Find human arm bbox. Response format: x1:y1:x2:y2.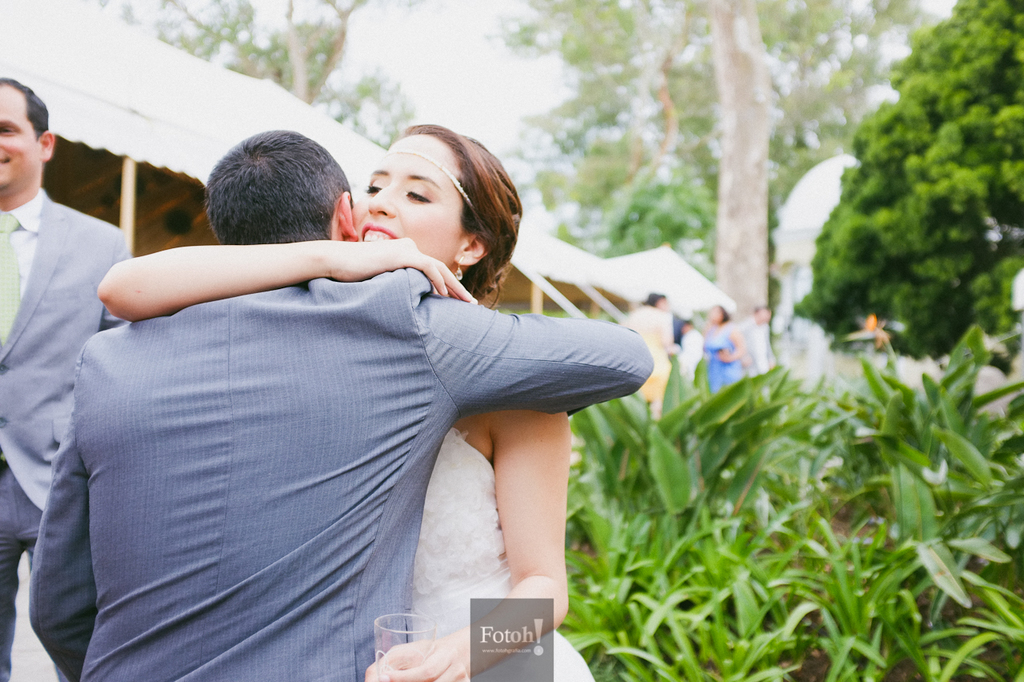
98:227:377:326.
